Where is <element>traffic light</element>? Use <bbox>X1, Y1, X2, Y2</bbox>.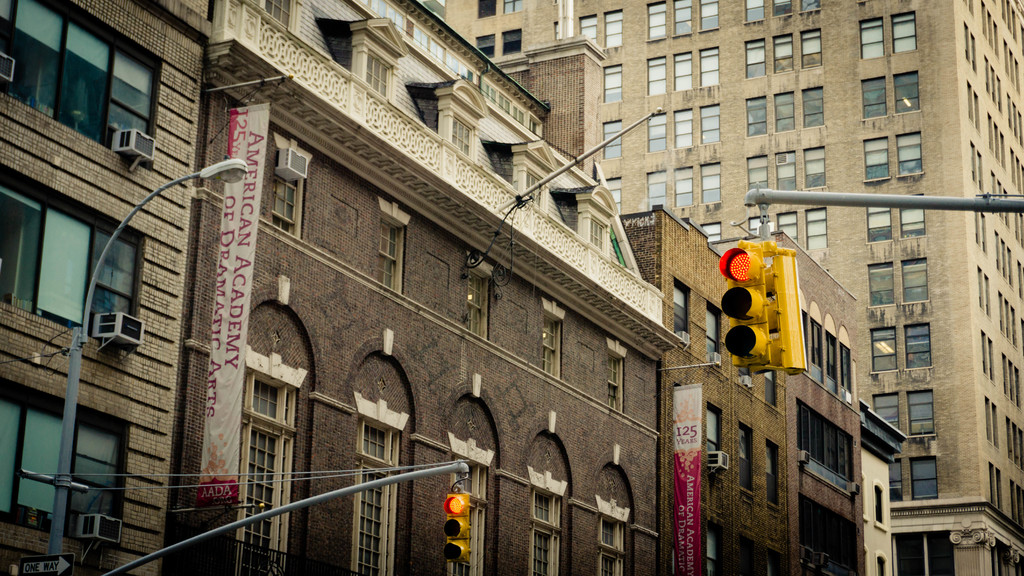
<bbox>442, 477, 474, 565</bbox>.
